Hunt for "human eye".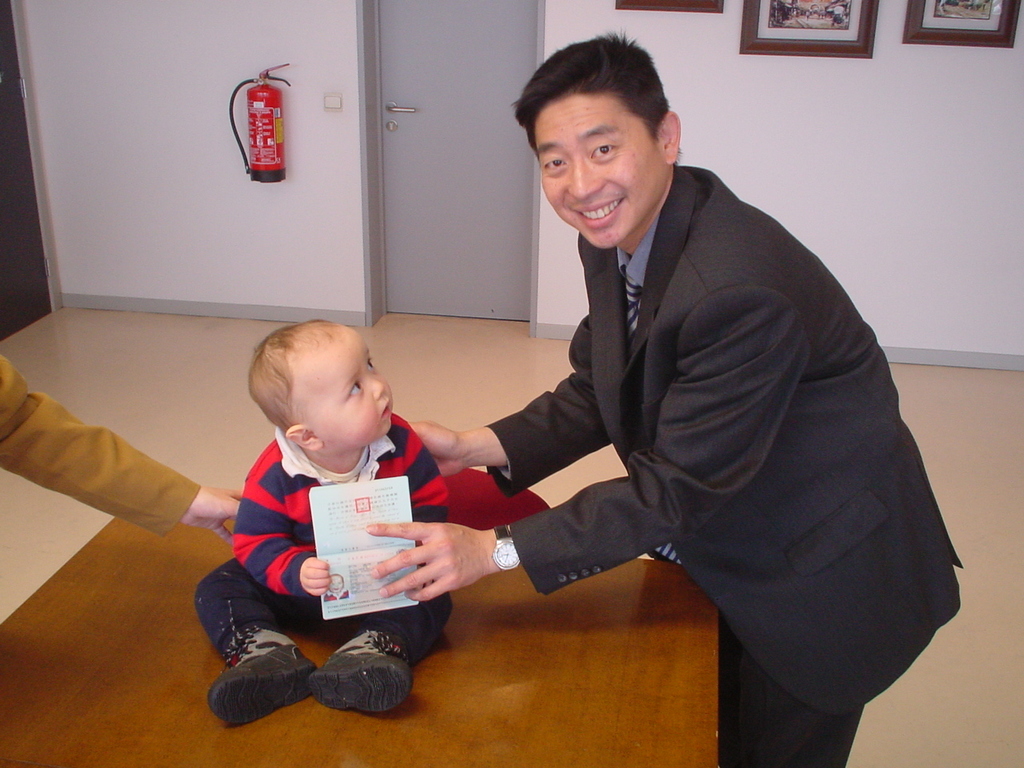
Hunted down at [542,156,568,178].
